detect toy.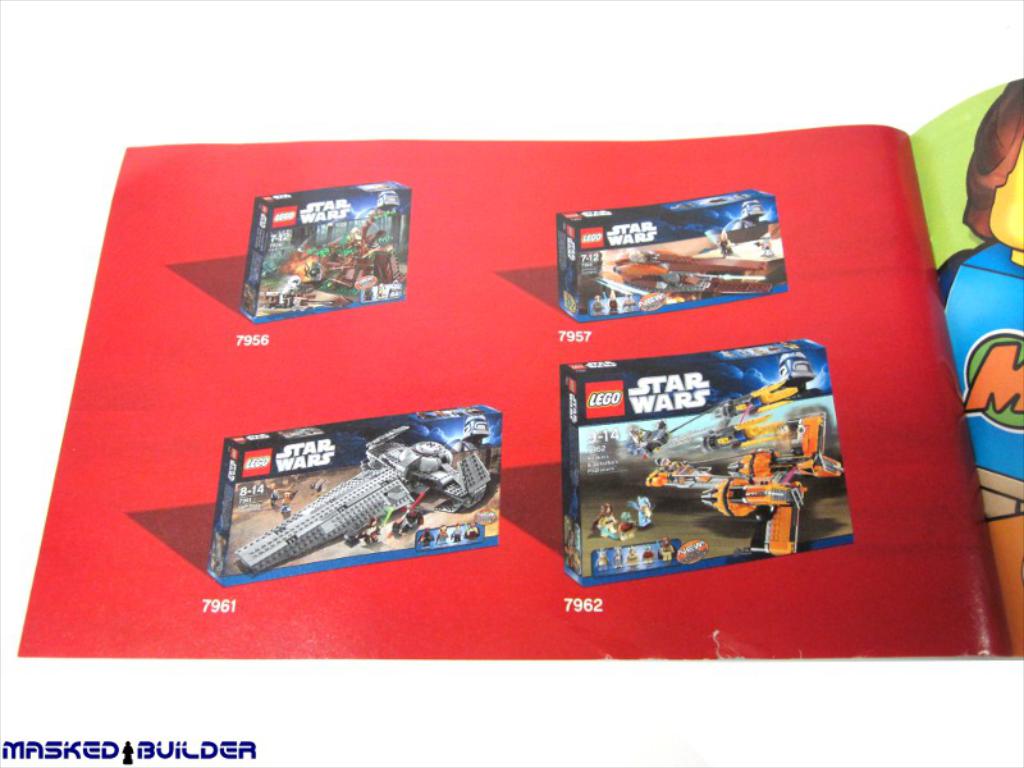
Detected at l=607, t=196, r=787, b=298.
